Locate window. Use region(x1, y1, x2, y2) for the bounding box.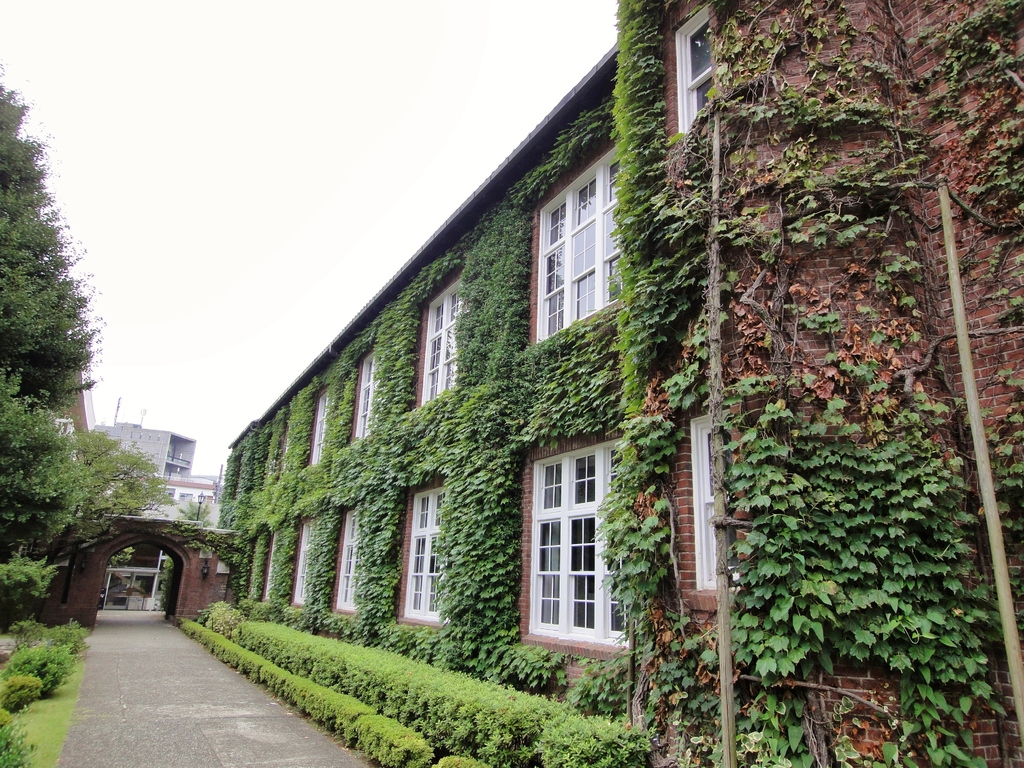
region(328, 504, 365, 611).
